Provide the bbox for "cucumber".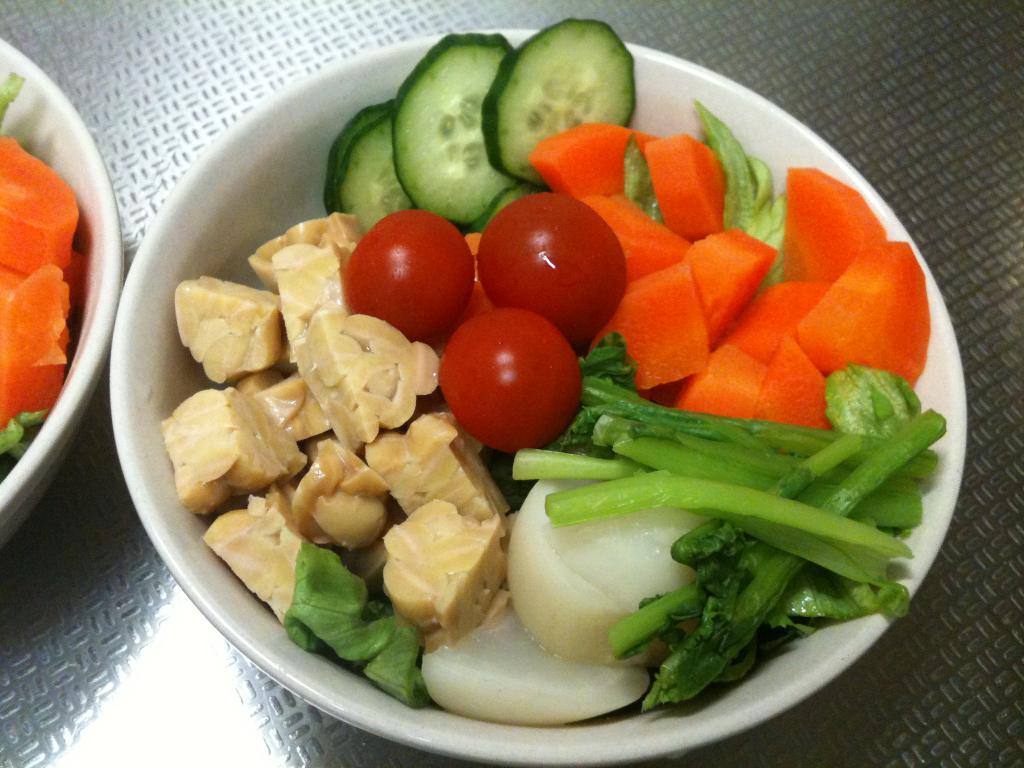
484, 27, 637, 150.
